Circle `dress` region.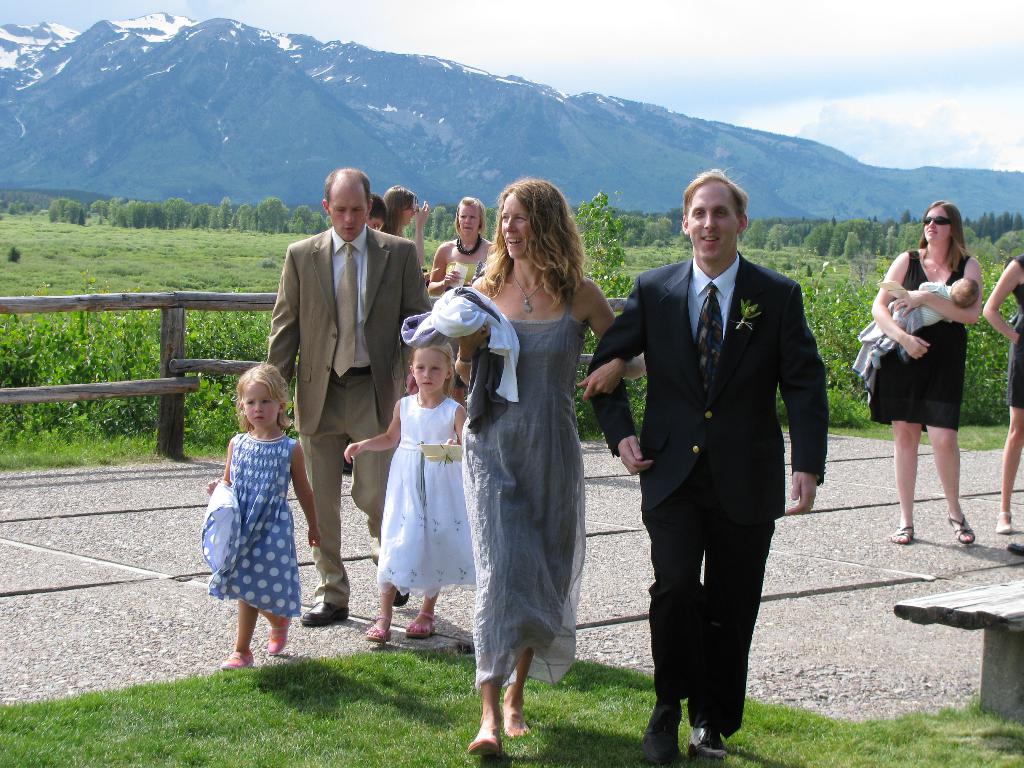
Region: locate(473, 285, 584, 688).
